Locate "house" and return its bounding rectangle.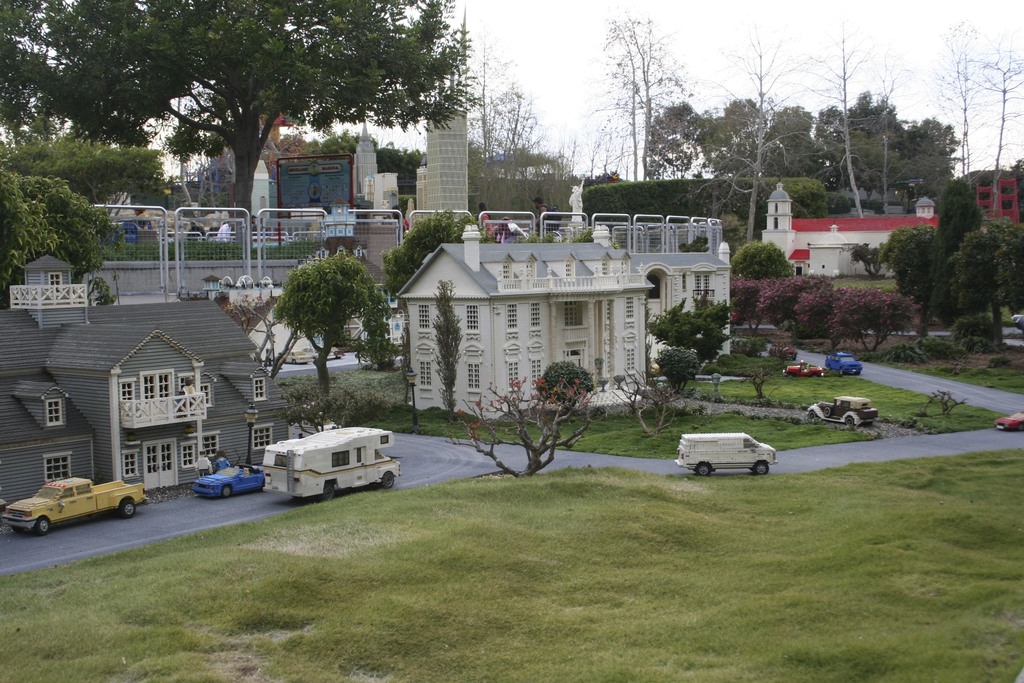
detection(629, 251, 734, 324).
